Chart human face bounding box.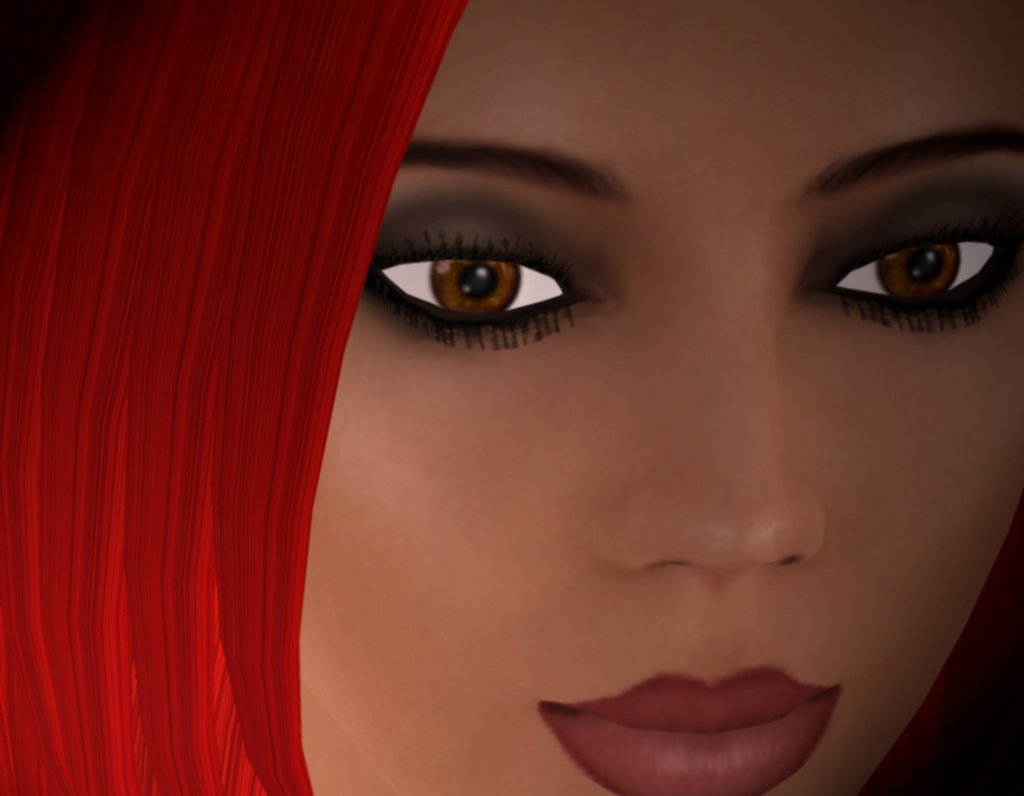
Charted: 302/0/1023/795.
